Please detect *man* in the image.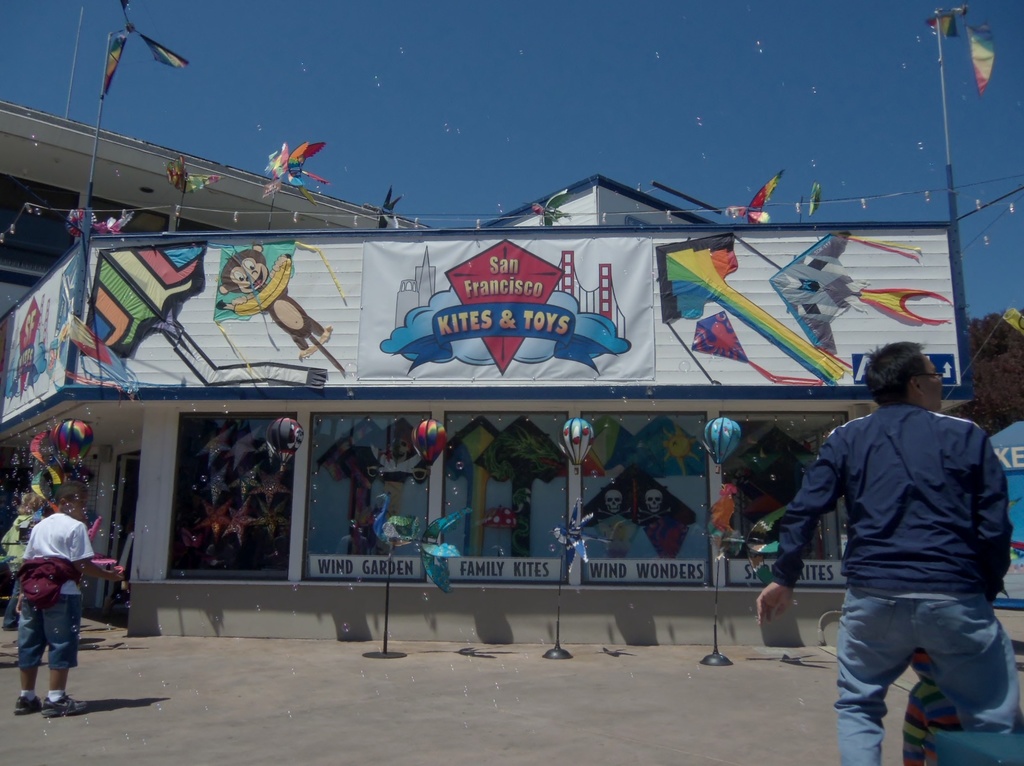
(x1=771, y1=335, x2=1016, y2=747).
